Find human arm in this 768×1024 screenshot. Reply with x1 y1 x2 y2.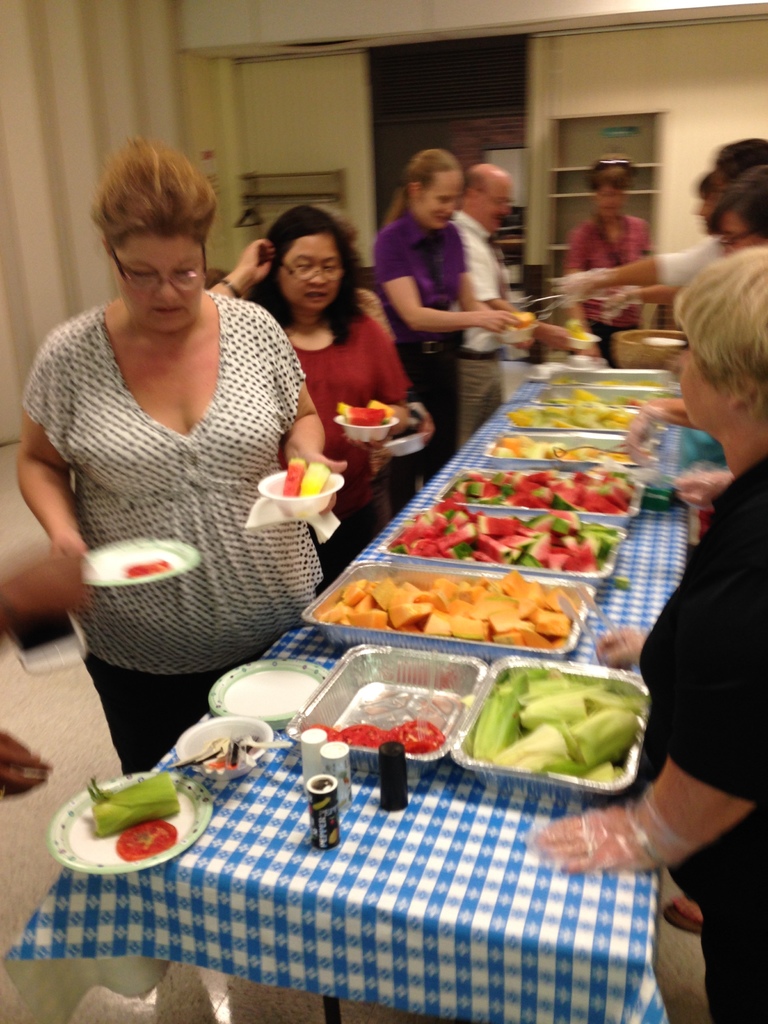
564 241 708 302.
